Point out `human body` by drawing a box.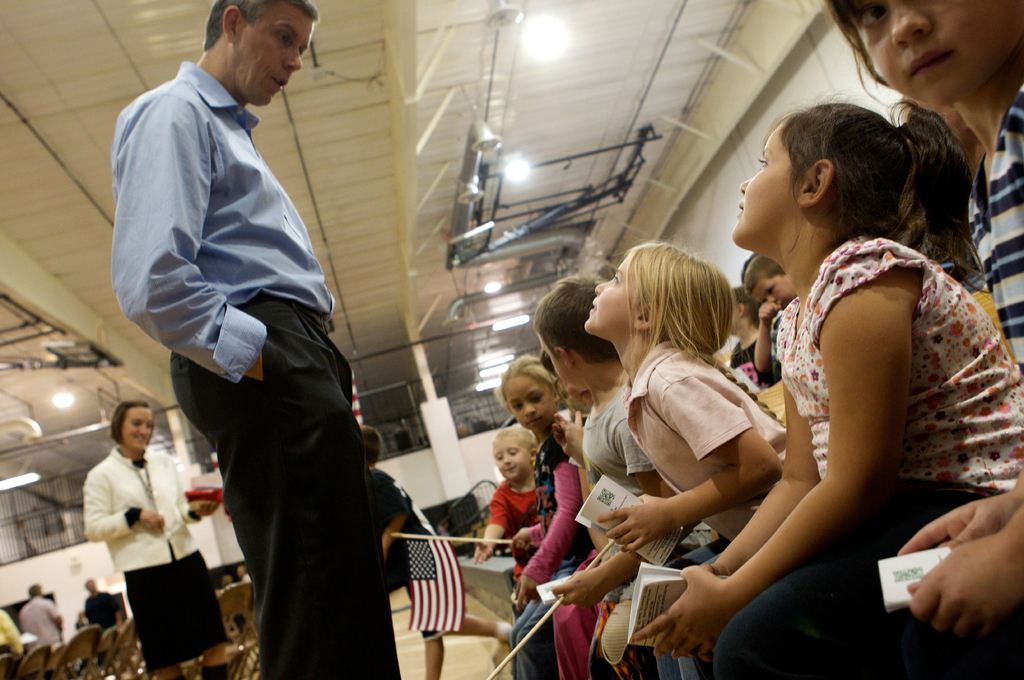
{"x1": 0, "y1": 605, "x2": 26, "y2": 658}.
